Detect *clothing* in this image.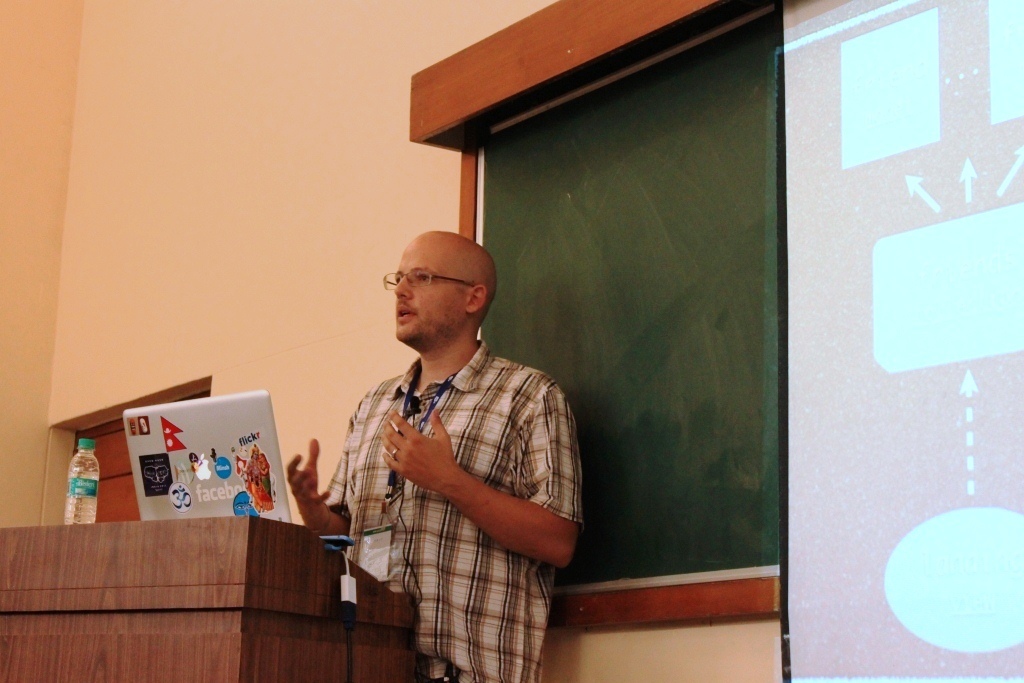
Detection: bbox=(325, 303, 568, 648).
